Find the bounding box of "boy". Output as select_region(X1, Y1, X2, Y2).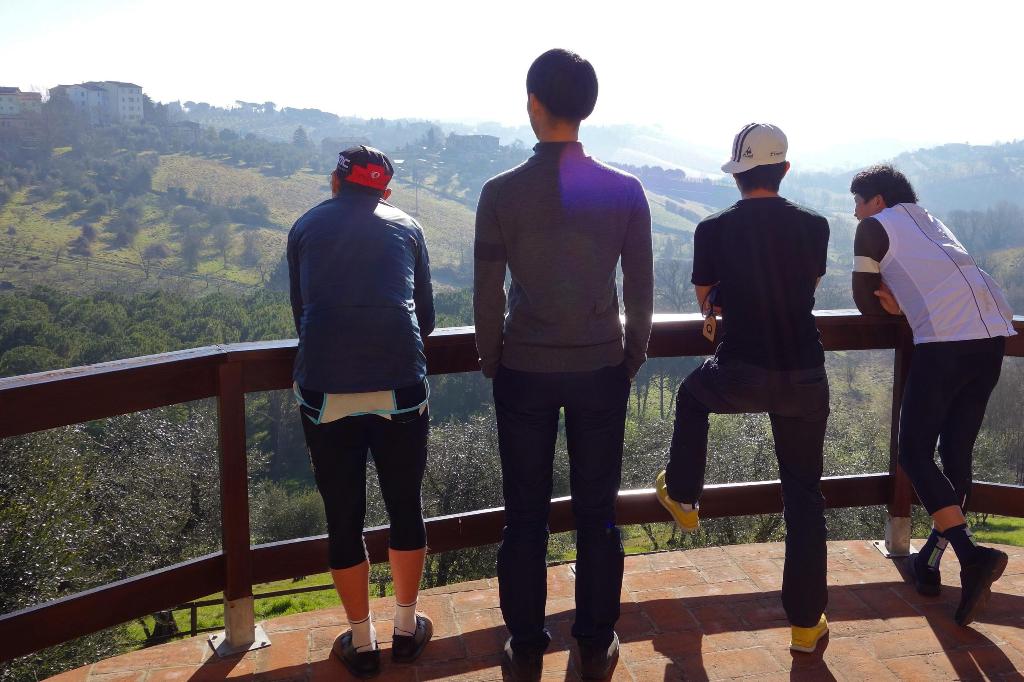
select_region(834, 165, 1018, 629).
